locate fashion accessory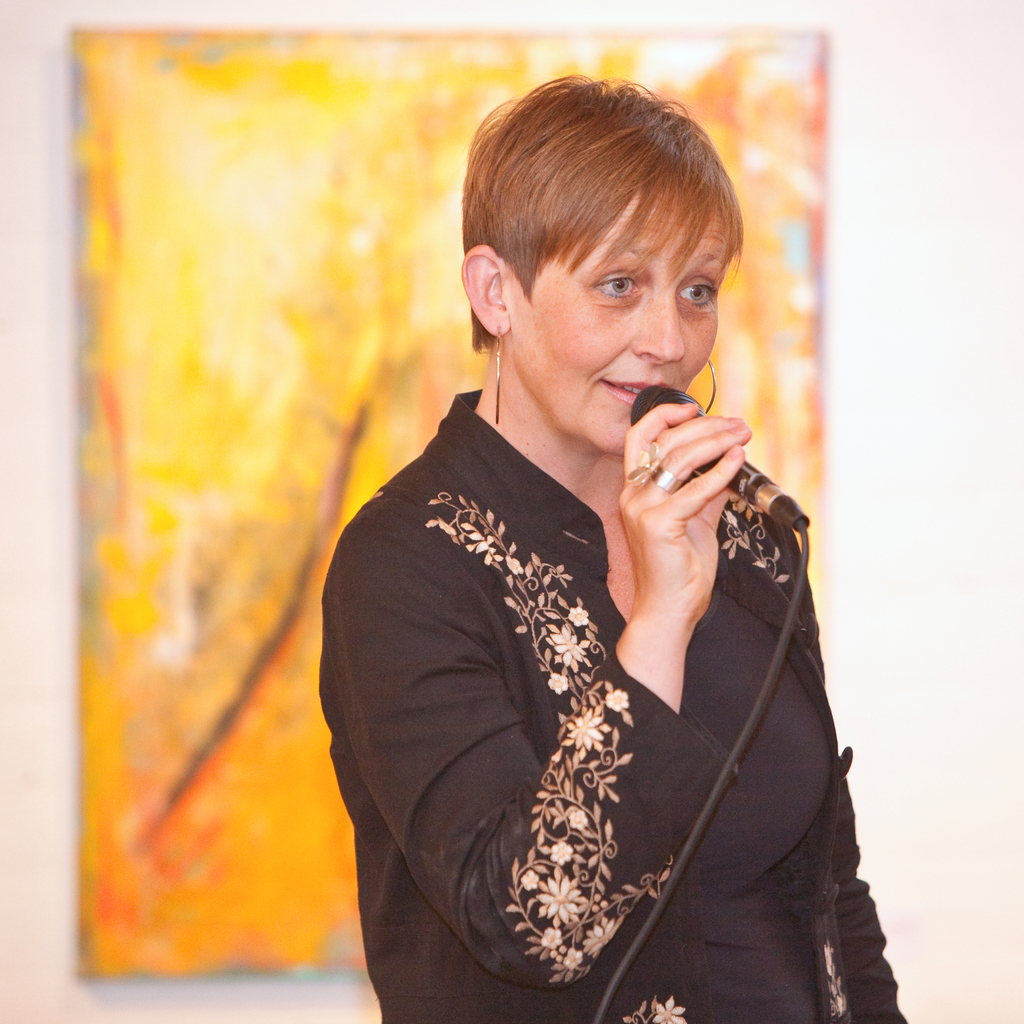
detection(699, 360, 720, 419)
